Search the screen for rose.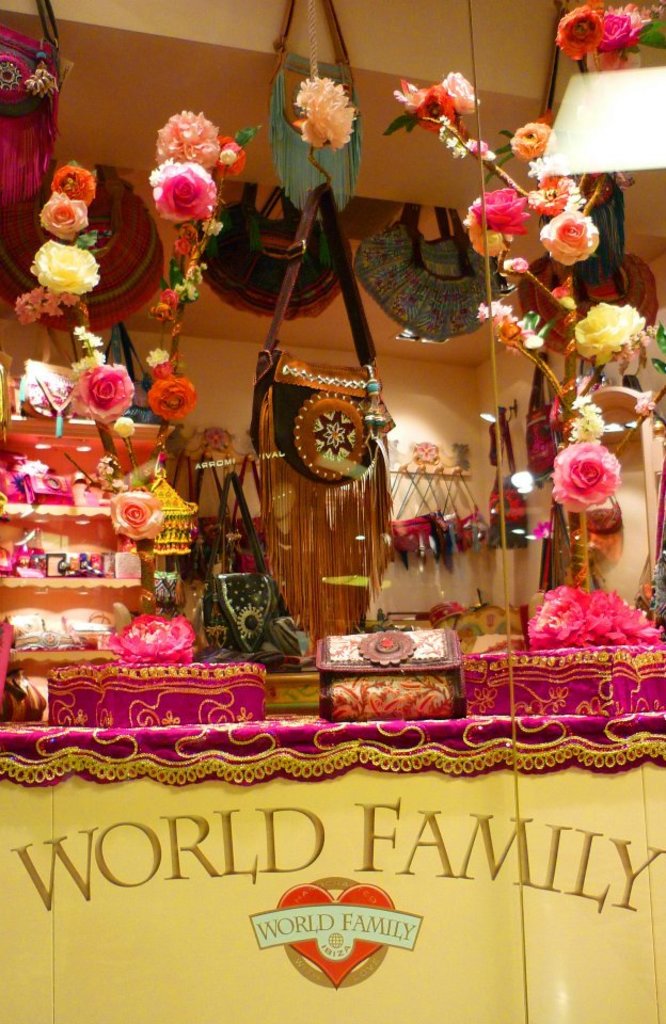
Found at {"left": 552, "top": 9, "right": 602, "bottom": 59}.
